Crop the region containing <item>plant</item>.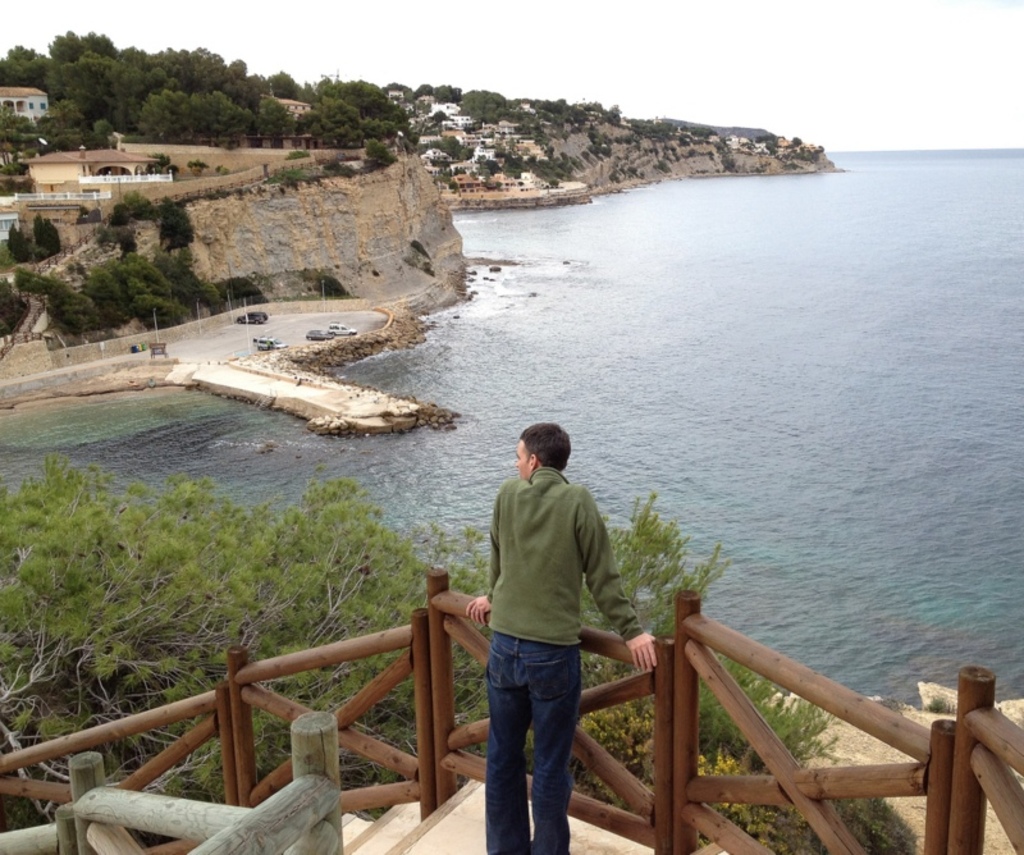
Crop region: left=10, top=207, right=60, bottom=264.
